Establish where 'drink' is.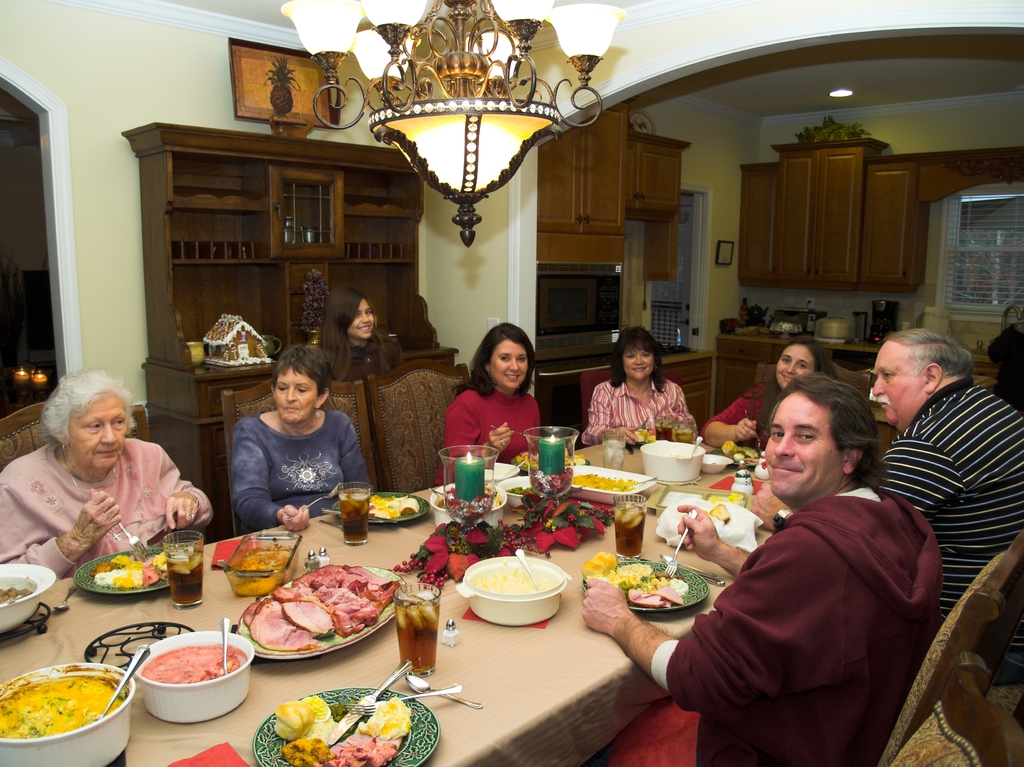
Established at 655, 424, 671, 439.
